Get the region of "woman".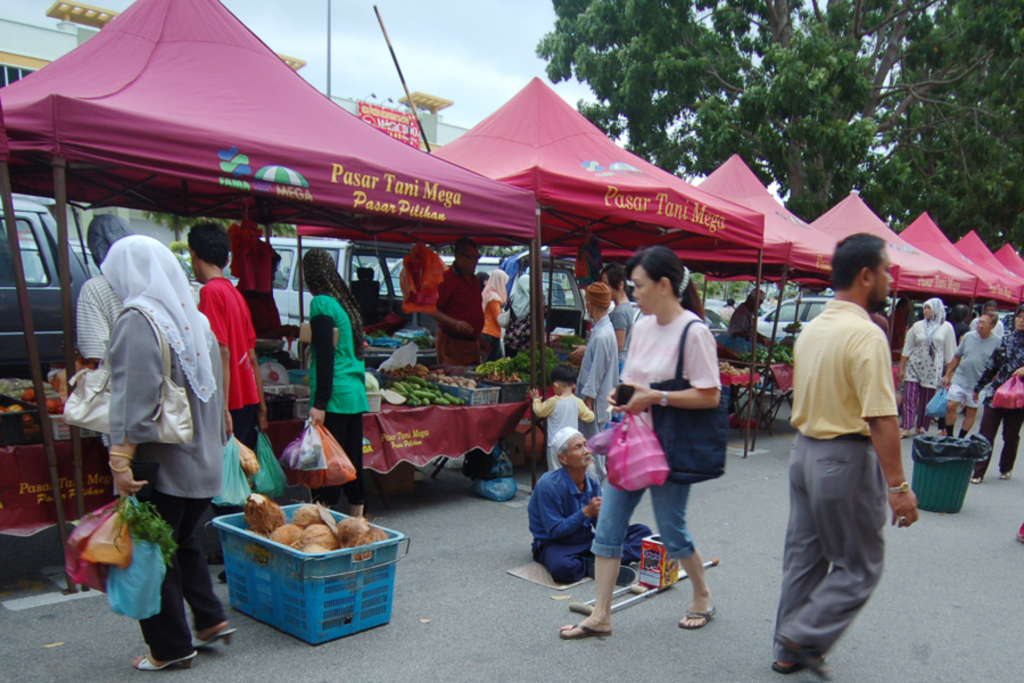
crop(498, 263, 545, 363).
